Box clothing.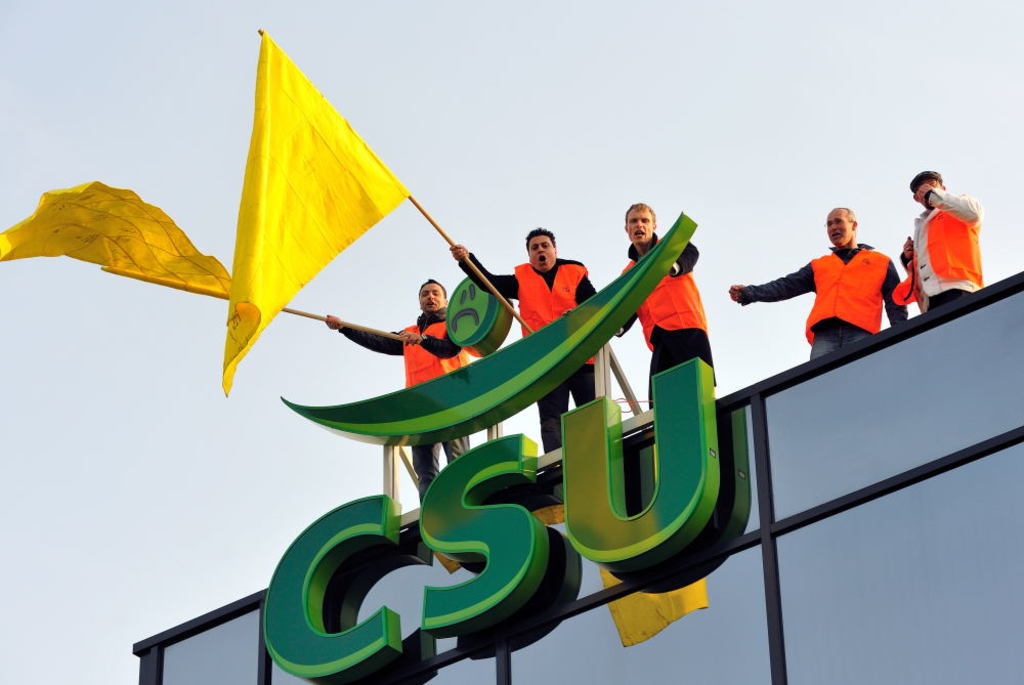
{"x1": 805, "y1": 246, "x2": 892, "y2": 323}.
